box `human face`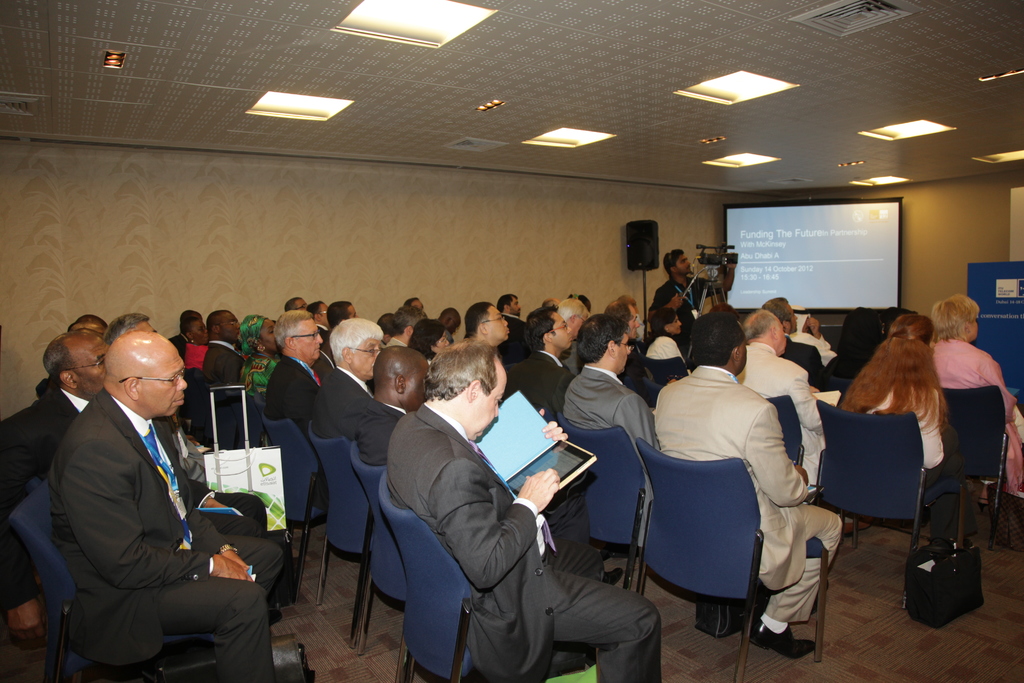
box(294, 318, 321, 358)
